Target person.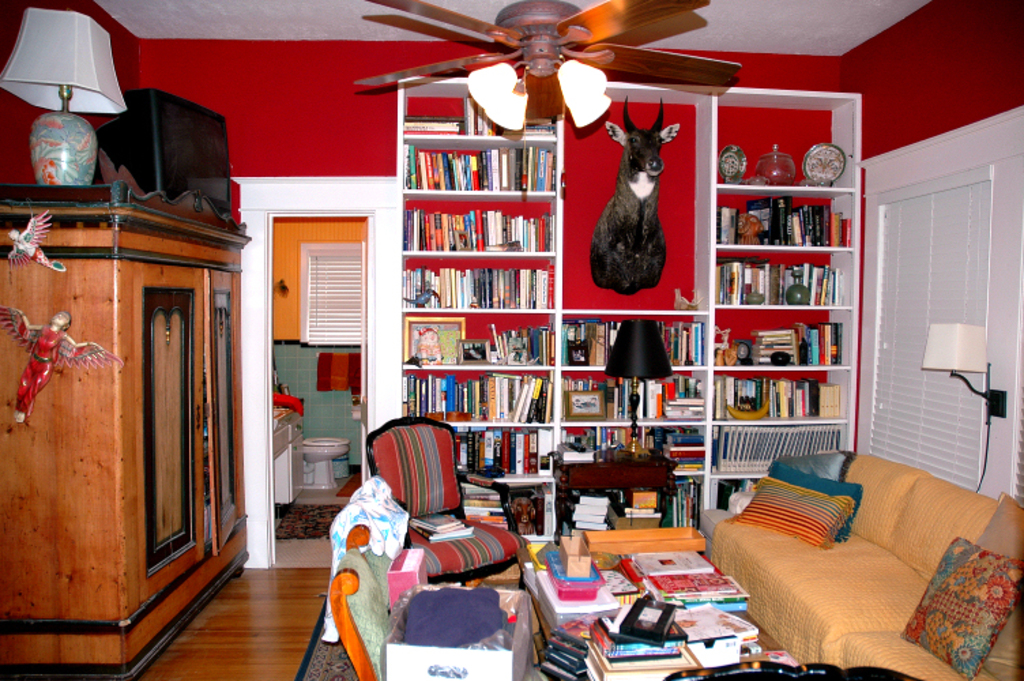
Target region: 0 301 118 437.
